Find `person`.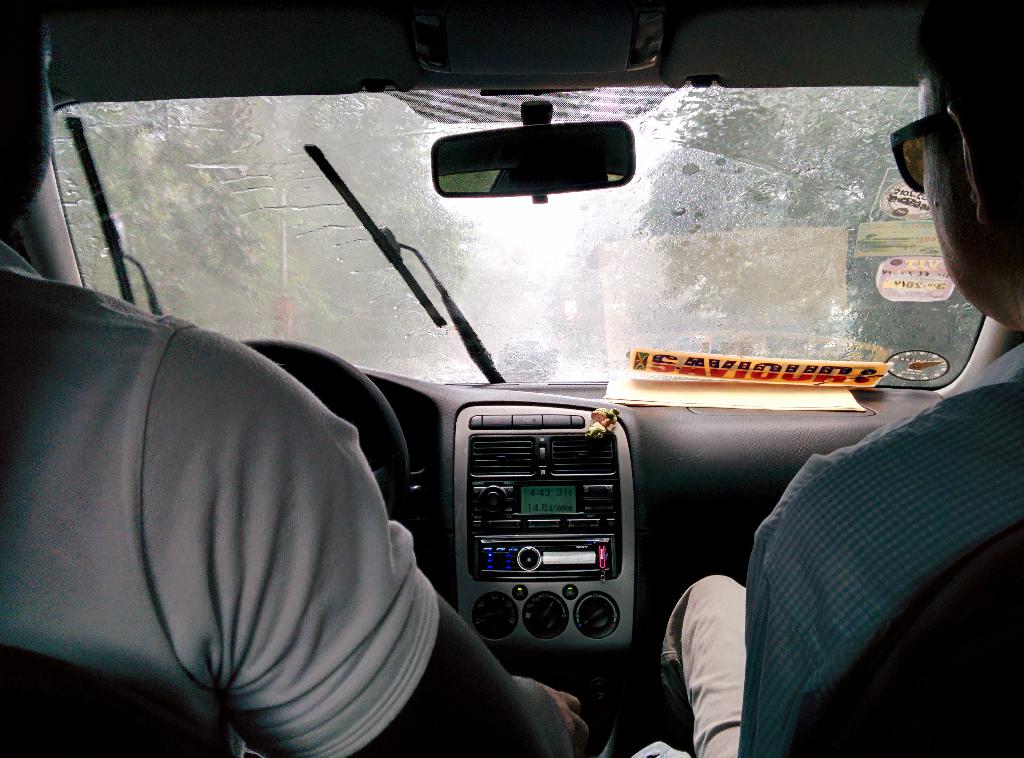
667 21 1022 757.
